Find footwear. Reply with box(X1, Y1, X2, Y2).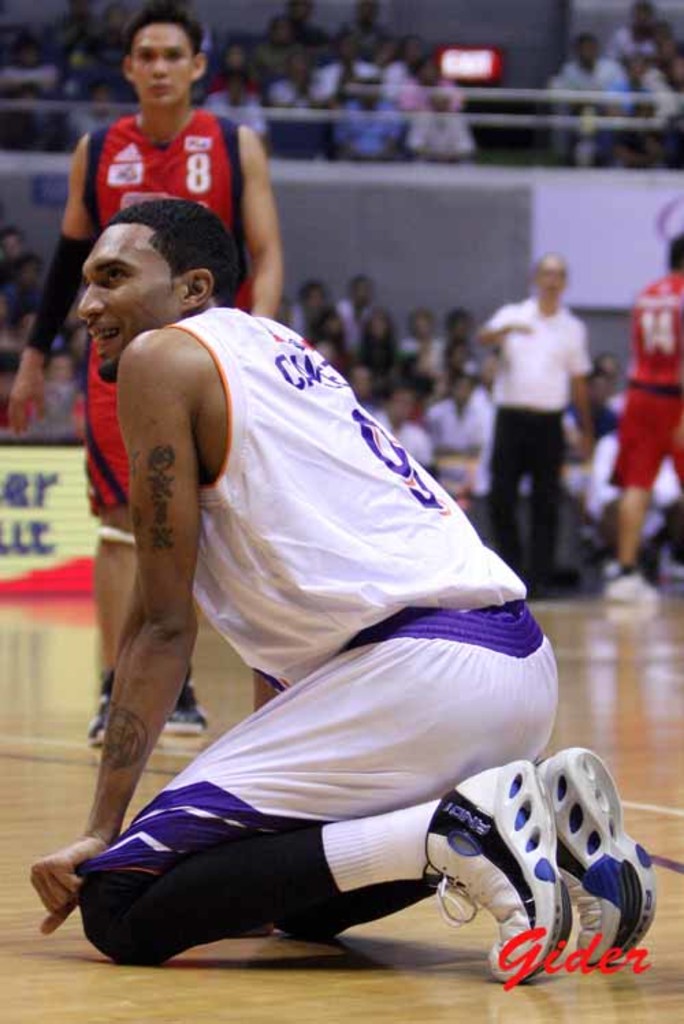
box(163, 667, 215, 740).
